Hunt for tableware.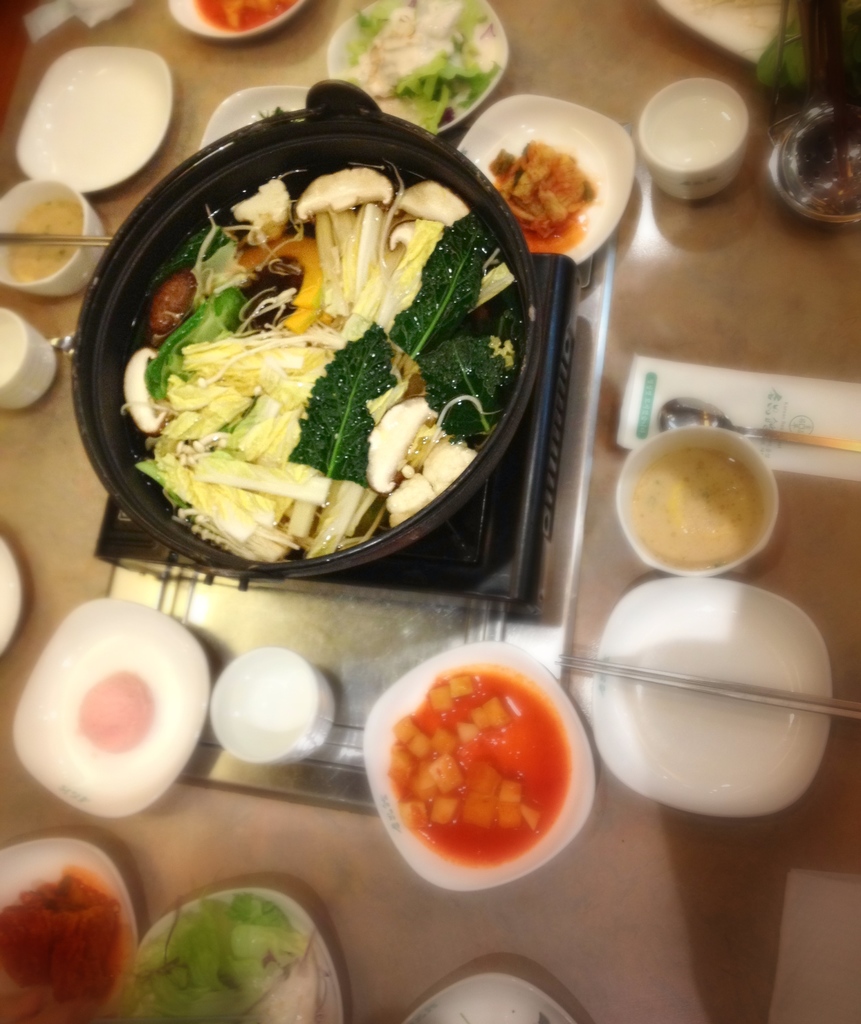
Hunted down at <region>49, 328, 73, 358</region>.
